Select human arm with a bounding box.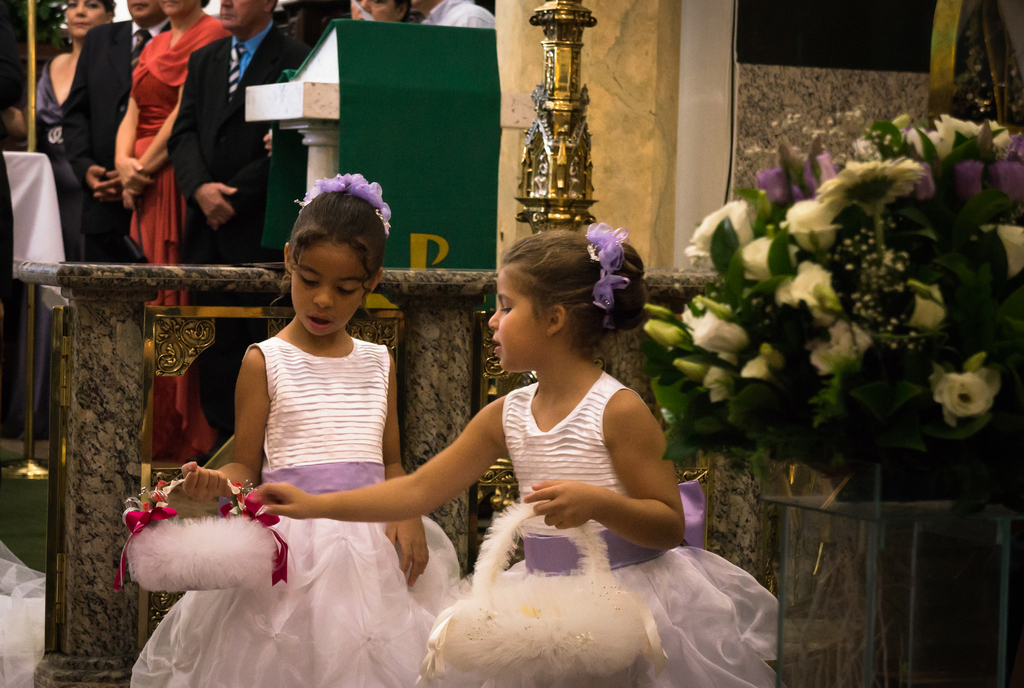
(left=204, top=367, right=268, bottom=485).
